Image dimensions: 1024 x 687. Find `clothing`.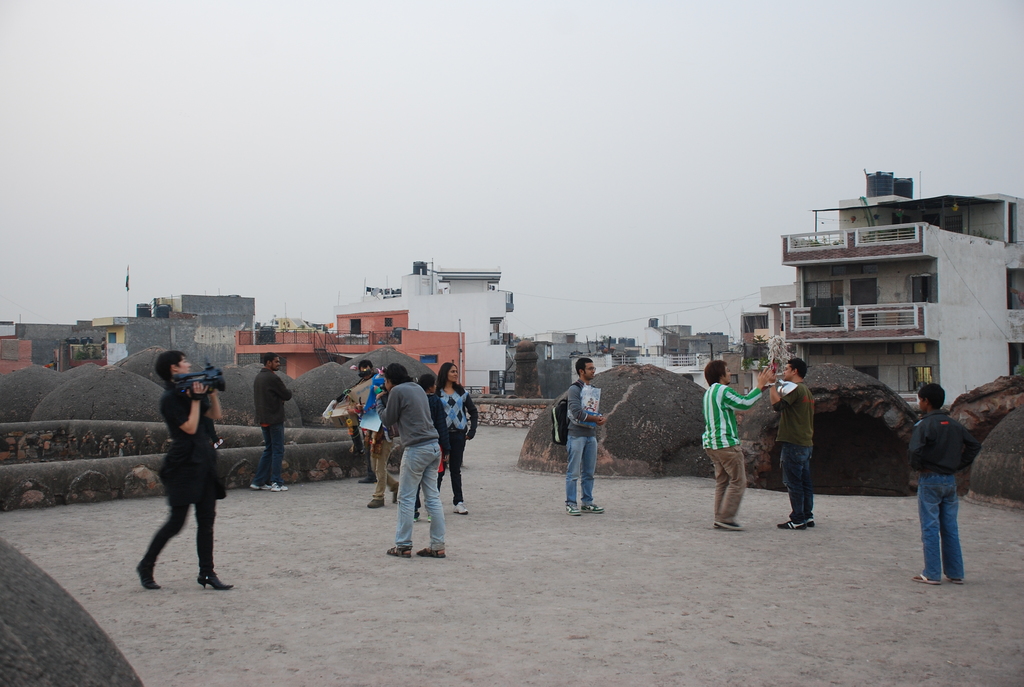
l=570, t=380, r=600, b=506.
